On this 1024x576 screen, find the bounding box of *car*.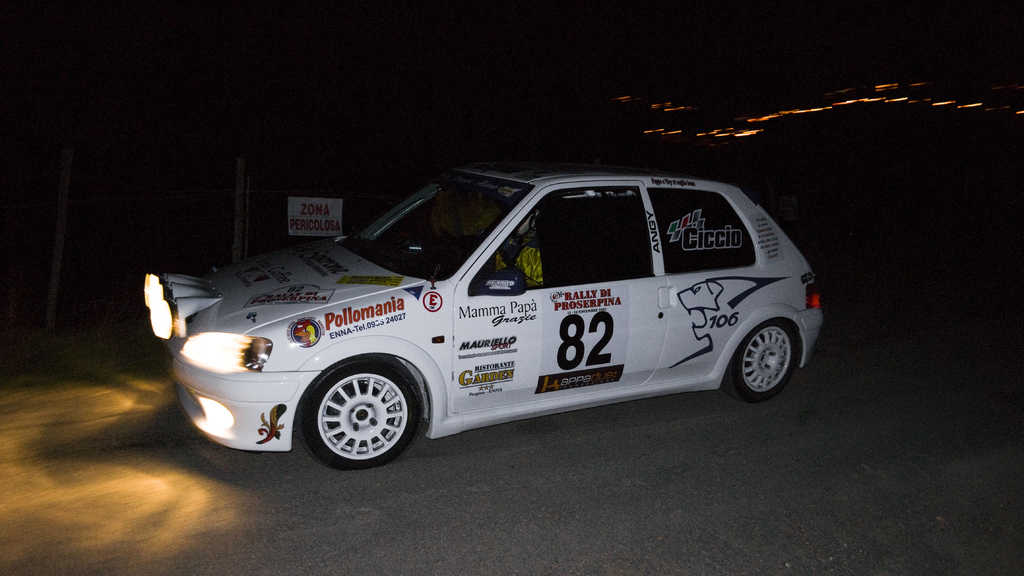
Bounding box: Rect(147, 168, 828, 470).
